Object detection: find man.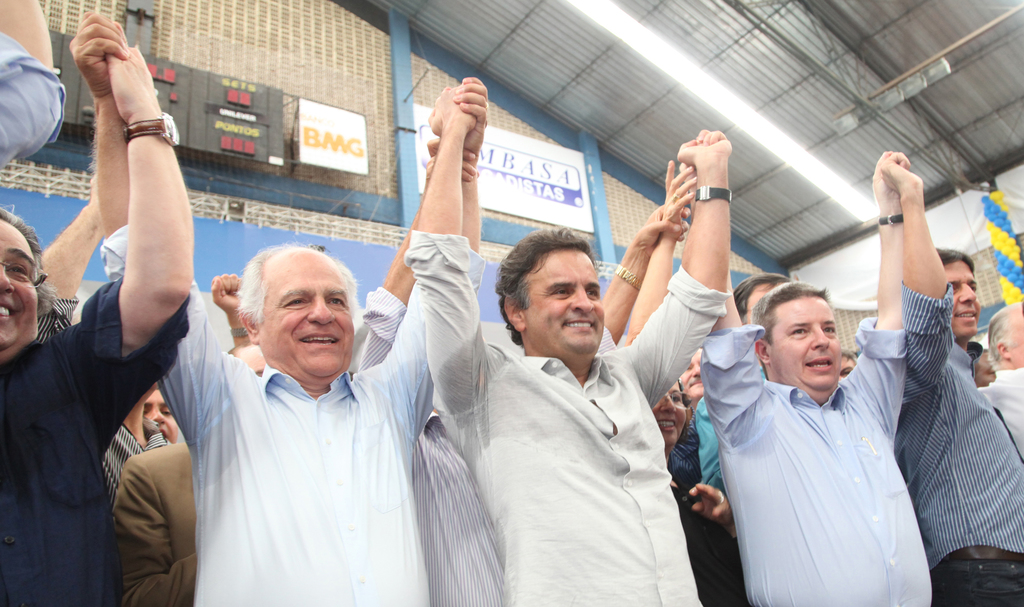
box(396, 120, 741, 606).
